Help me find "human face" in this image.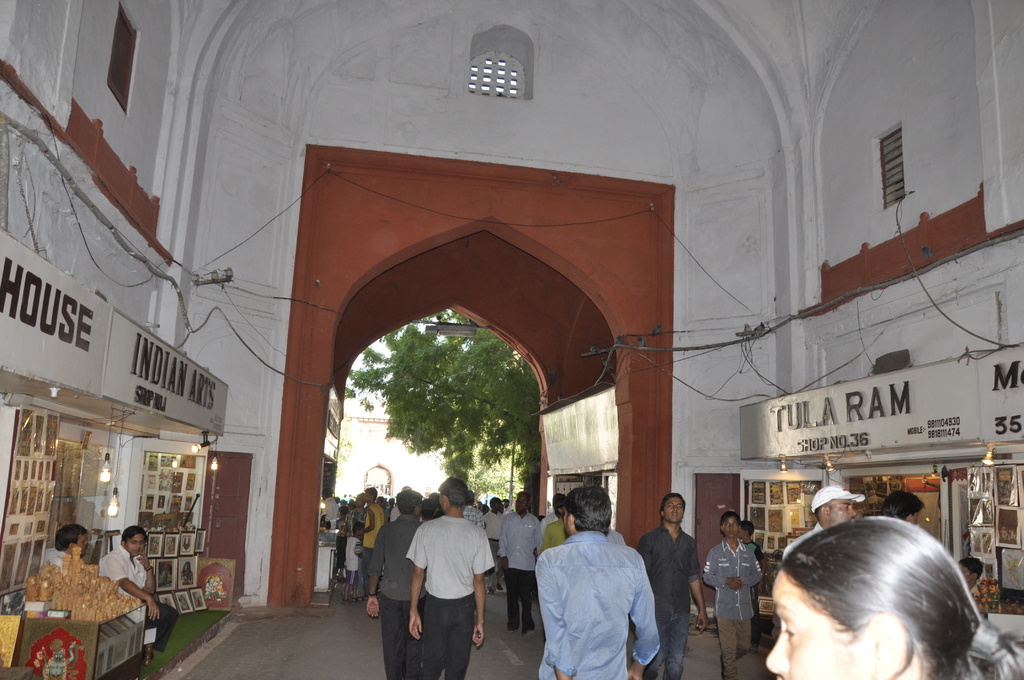
Found it: region(725, 515, 740, 542).
